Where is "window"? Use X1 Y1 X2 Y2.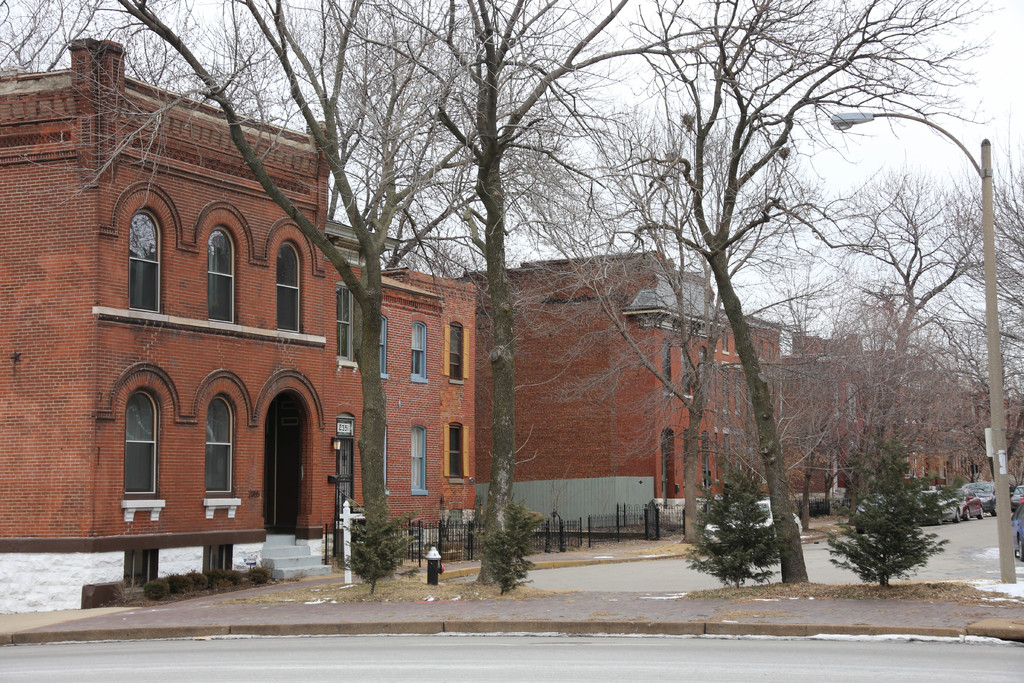
204 393 235 493.
